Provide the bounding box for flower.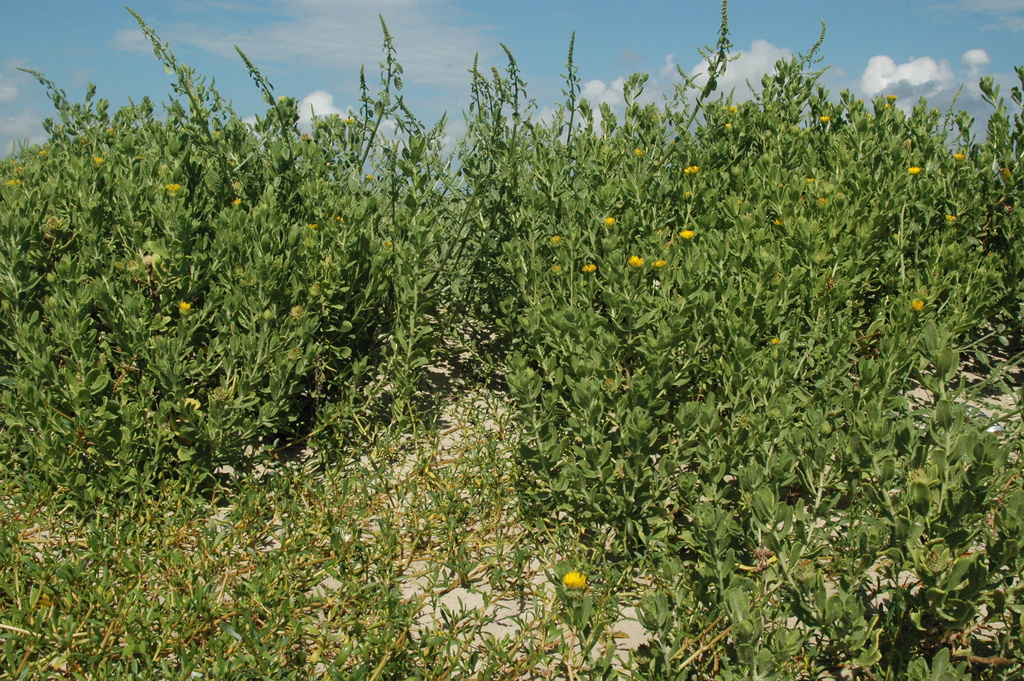
680, 229, 694, 240.
